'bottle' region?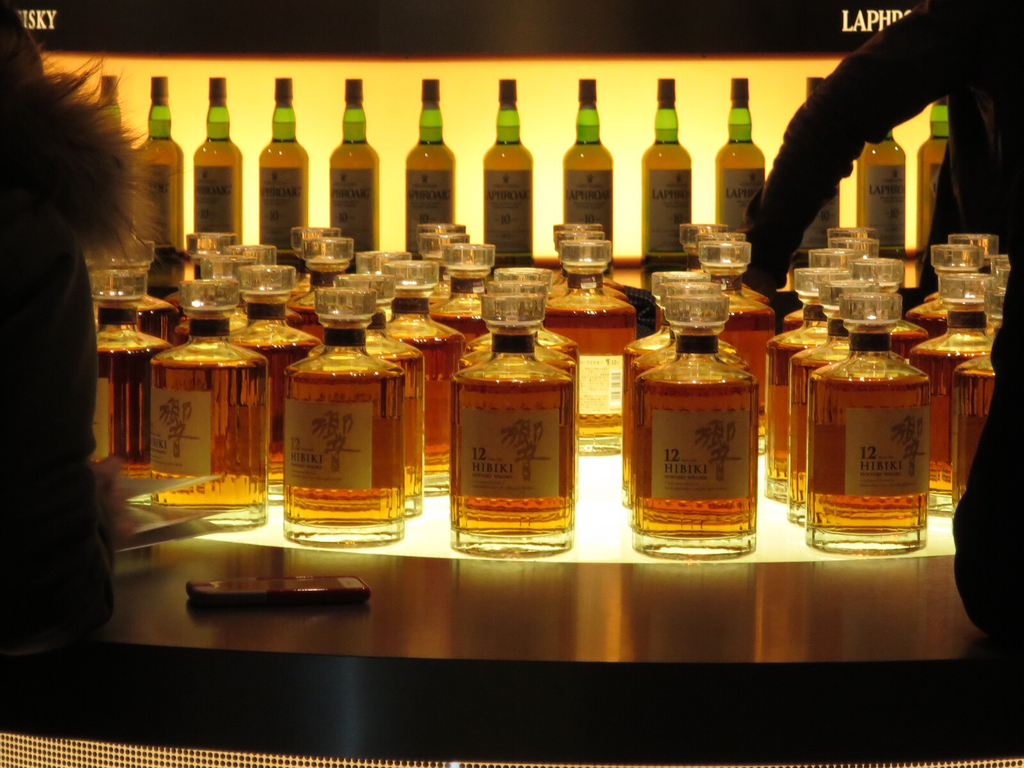
pyautogui.locateOnScreen(283, 288, 406, 551)
